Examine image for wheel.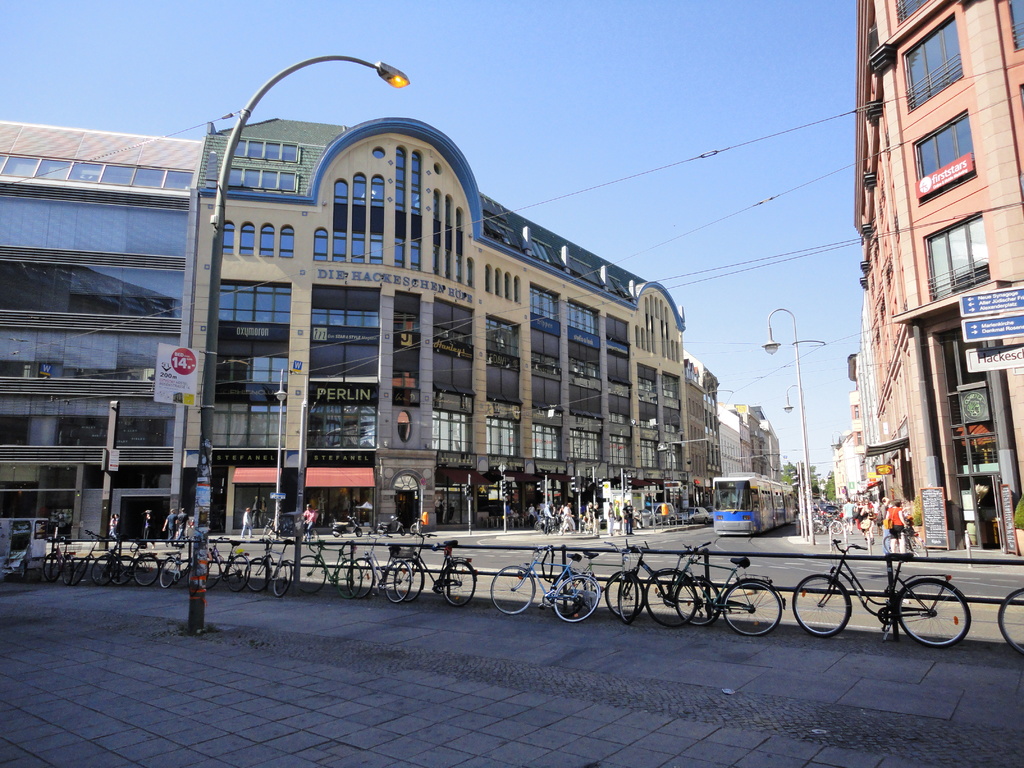
Examination result: detection(554, 579, 603, 621).
